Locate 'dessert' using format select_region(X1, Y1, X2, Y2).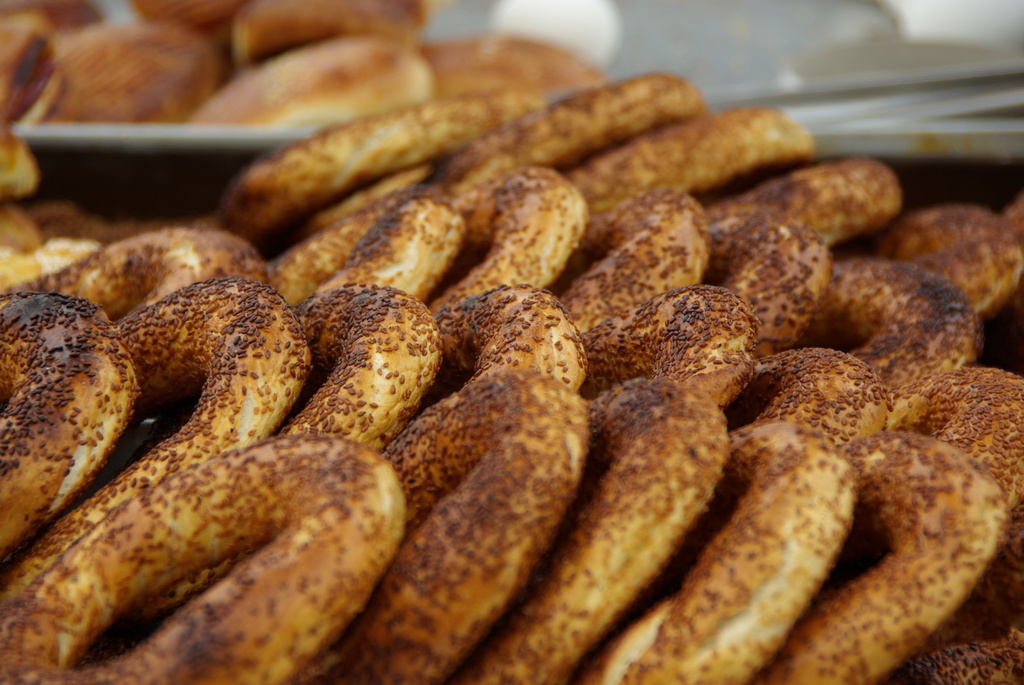
select_region(0, 62, 1023, 684).
